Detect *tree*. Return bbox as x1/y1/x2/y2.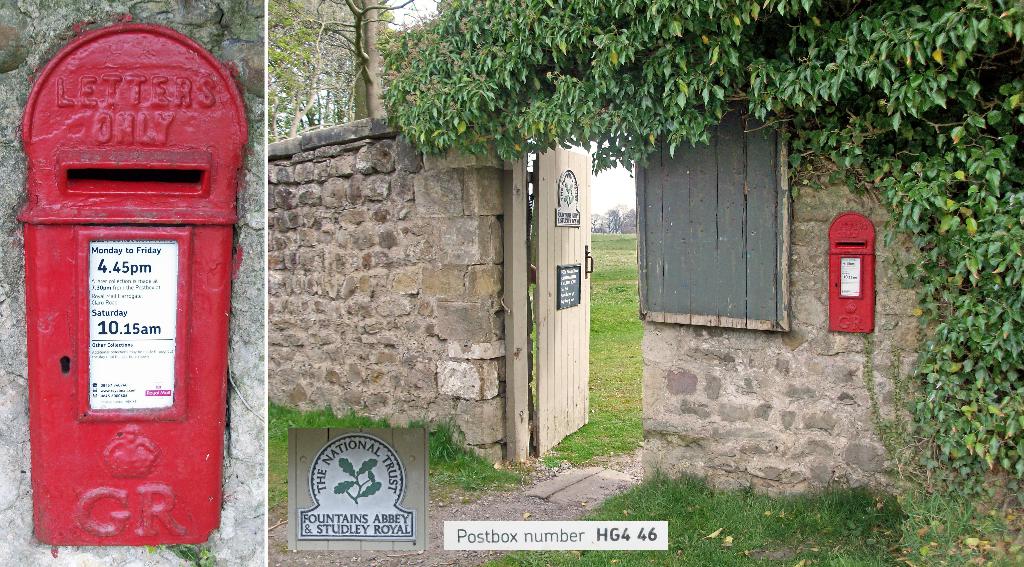
394/0/1023/486.
